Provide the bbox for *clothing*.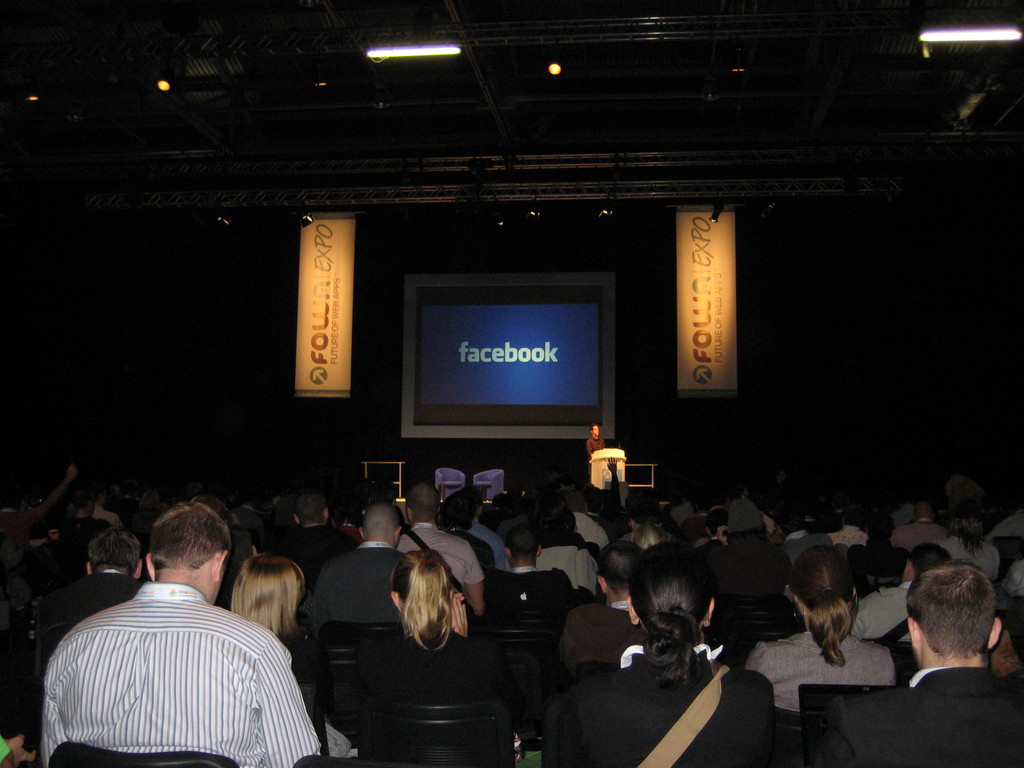
(478, 563, 570, 620).
